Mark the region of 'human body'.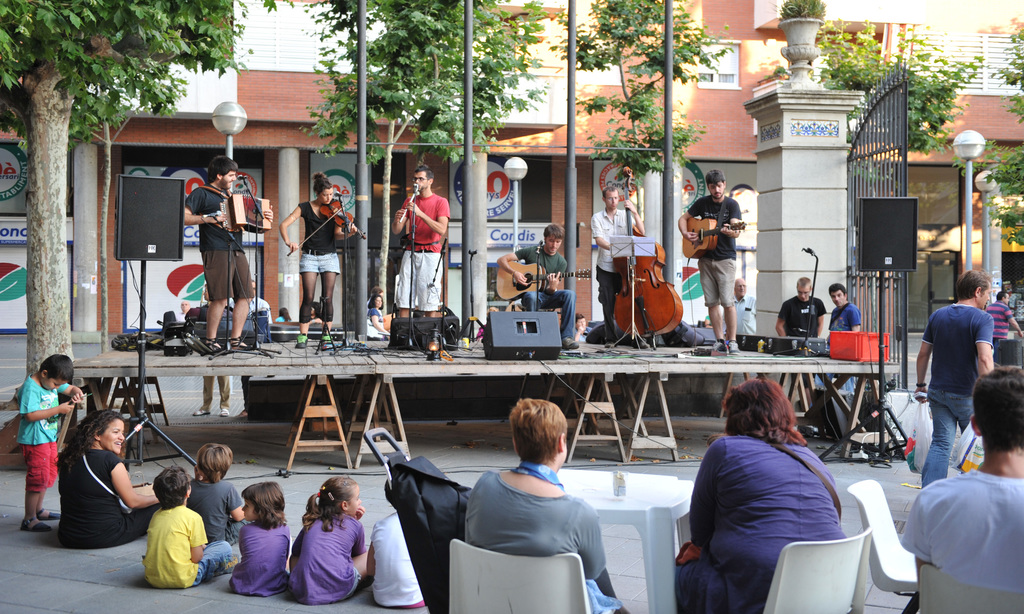
Region: region(461, 398, 631, 613).
